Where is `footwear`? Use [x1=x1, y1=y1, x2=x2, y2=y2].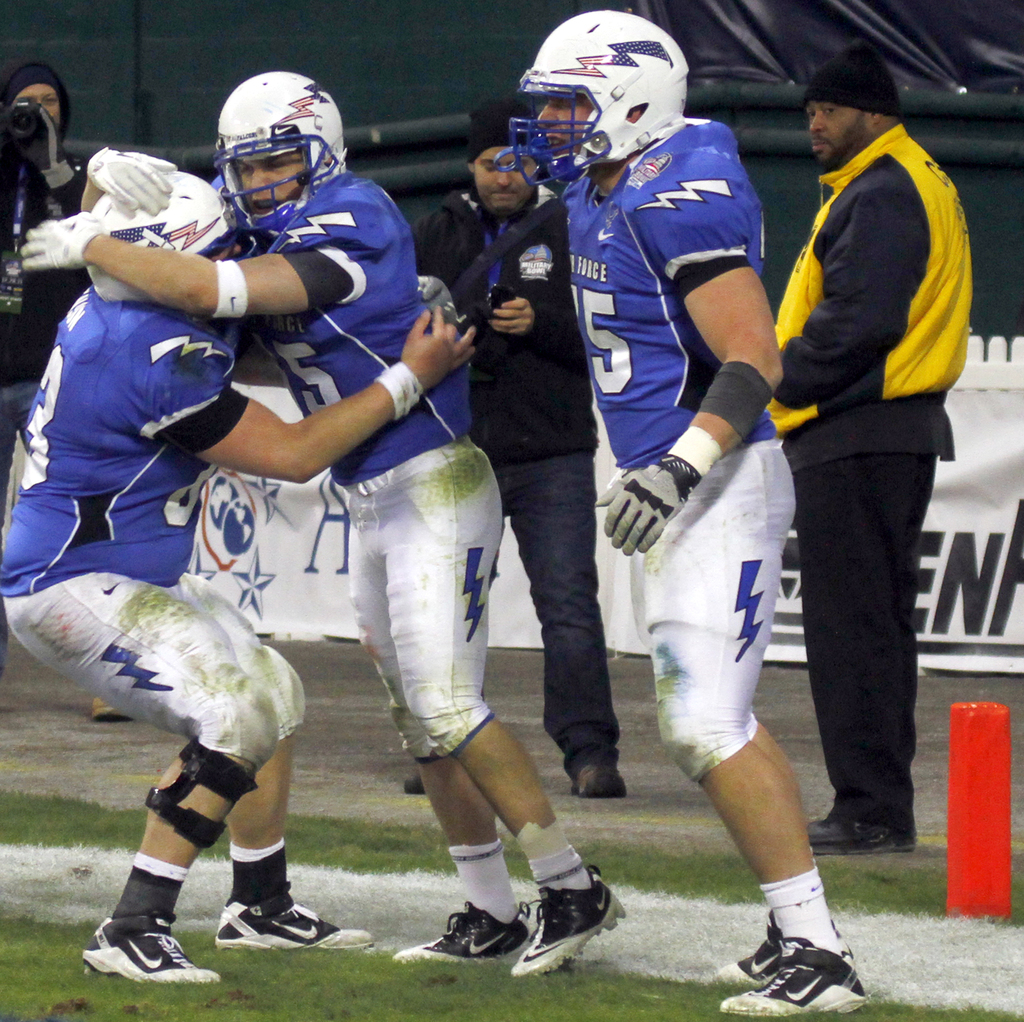
[x1=214, y1=891, x2=387, y2=950].
